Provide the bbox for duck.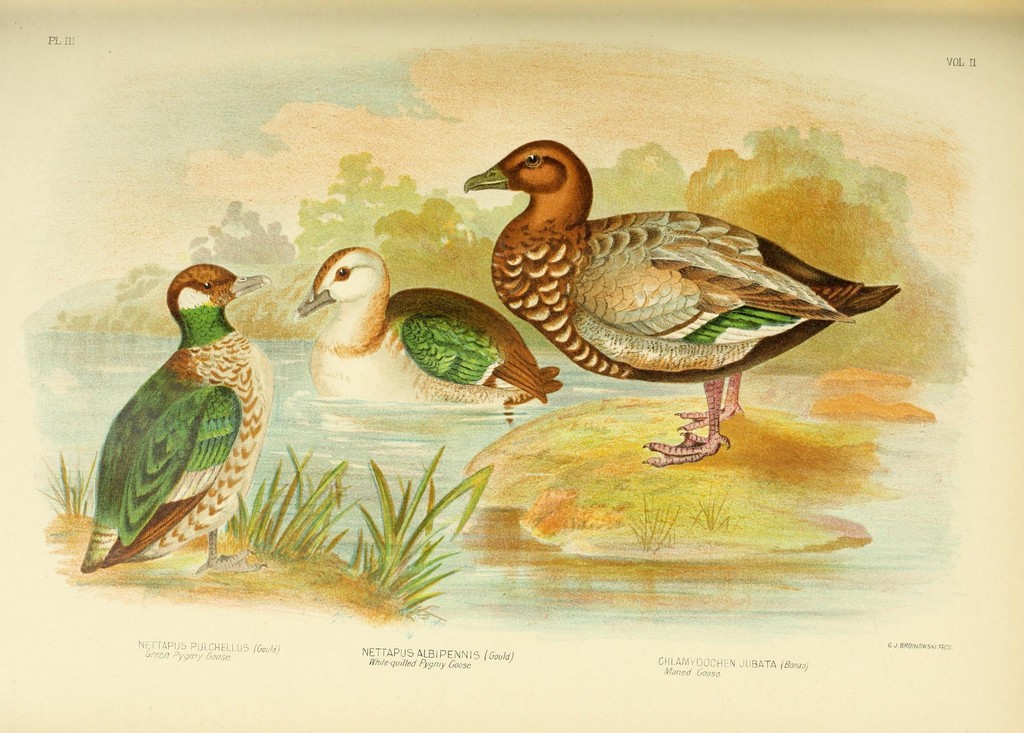
bbox=(465, 134, 892, 402).
